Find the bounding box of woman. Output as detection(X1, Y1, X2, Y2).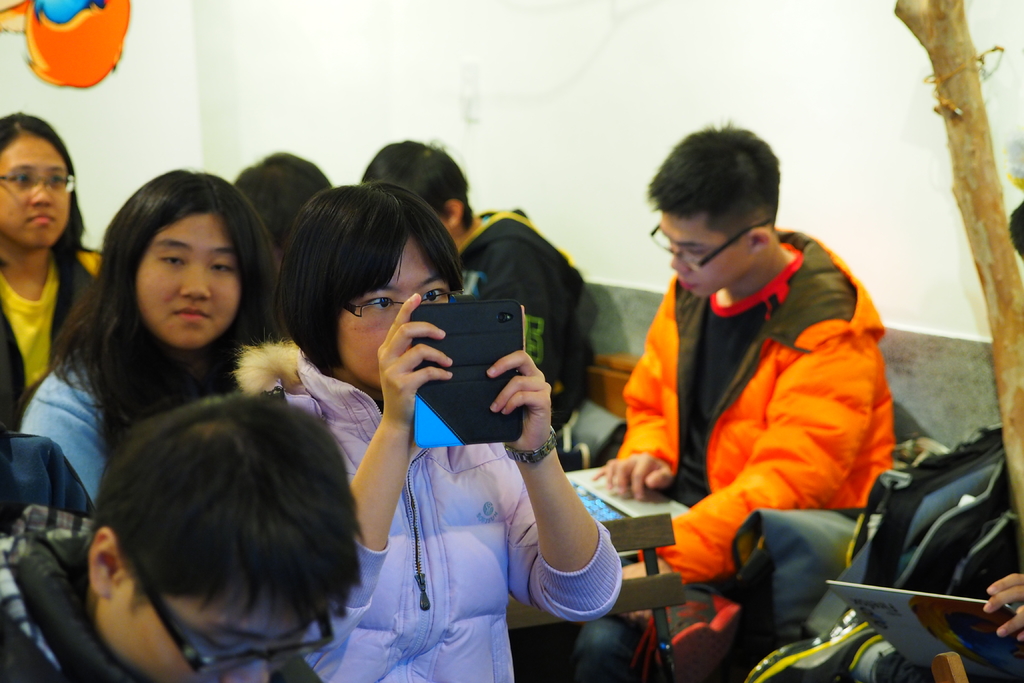
detection(0, 114, 105, 431).
